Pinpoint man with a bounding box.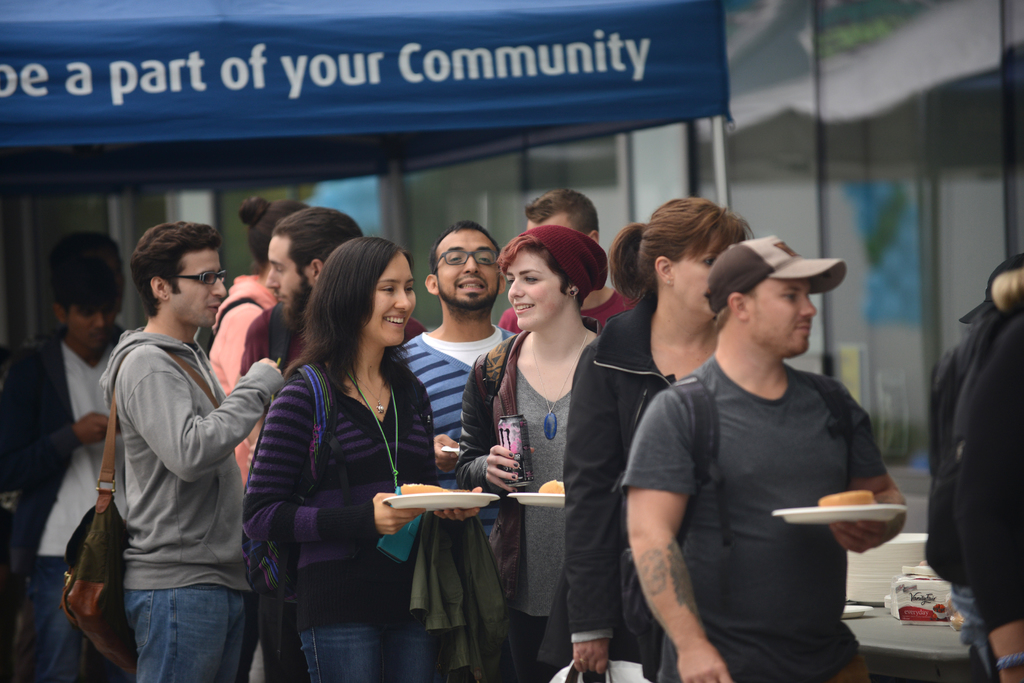
pyautogui.locateOnScreen(0, 230, 127, 682).
